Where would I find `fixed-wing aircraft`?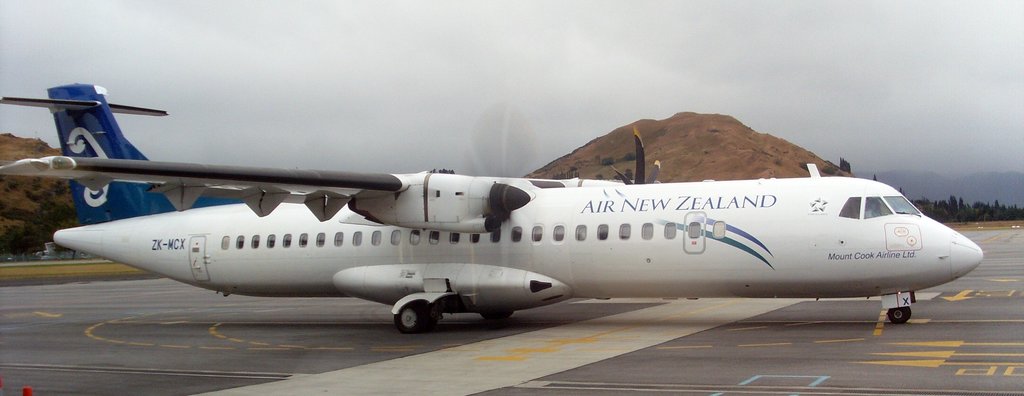
At 0/79/995/331.
